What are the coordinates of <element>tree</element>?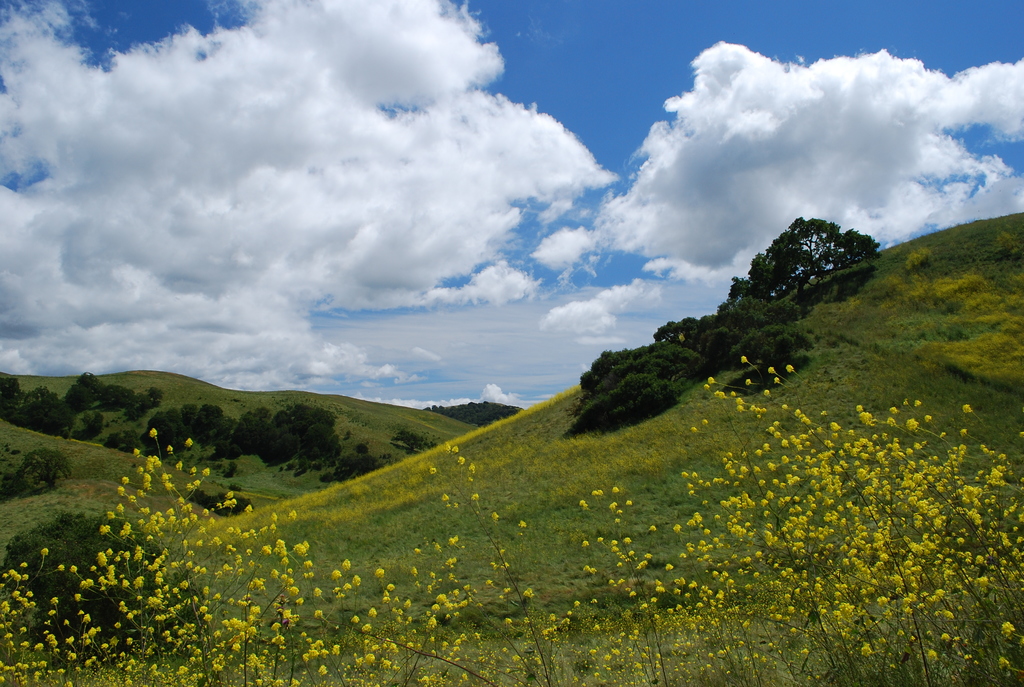
655/324/679/340.
